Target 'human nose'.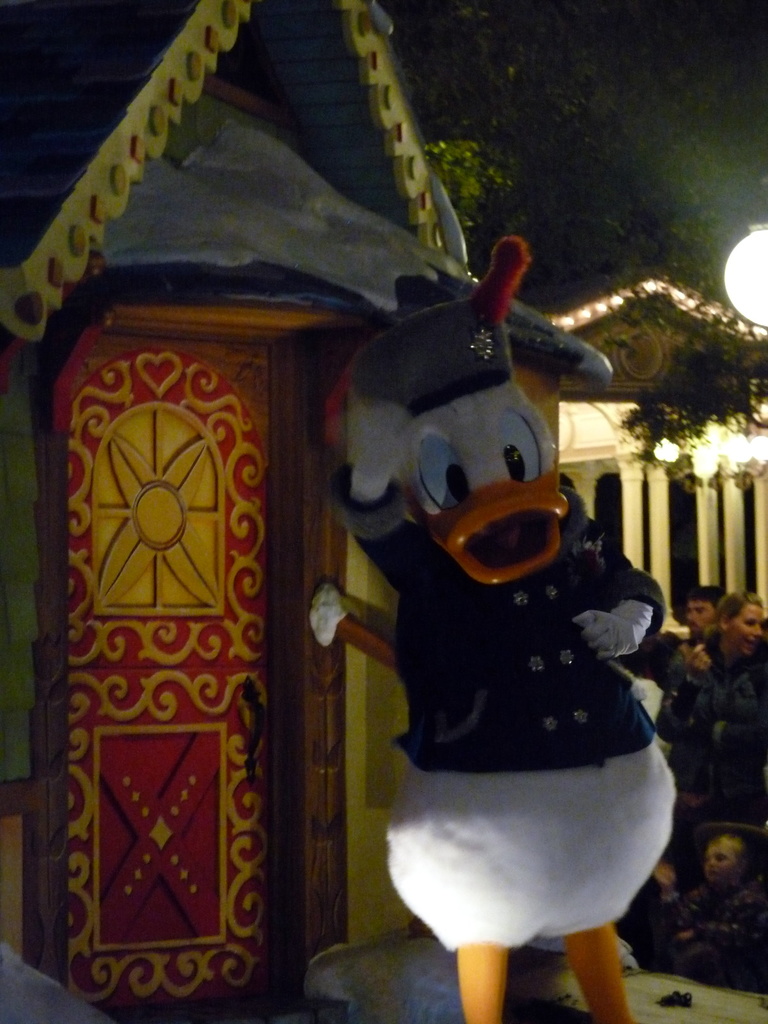
Target region: l=689, t=609, r=693, b=623.
